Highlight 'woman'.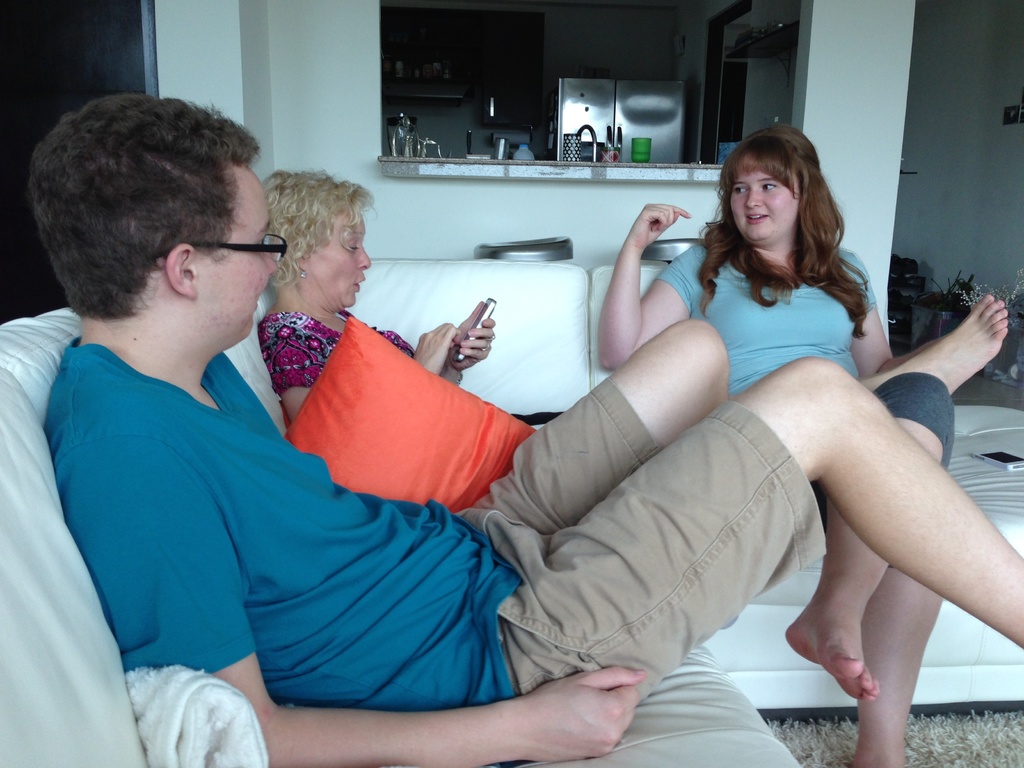
Highlighted region: (260, 165, 497, 424).
